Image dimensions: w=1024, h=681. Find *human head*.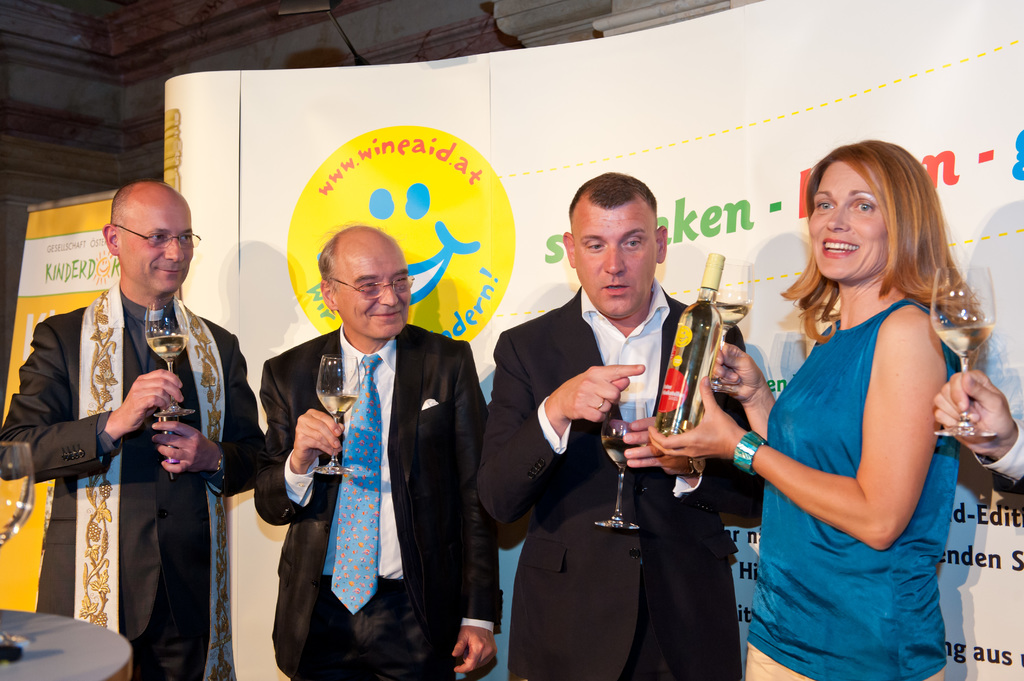
(left=806, top=141, right=938, bottom=278).
